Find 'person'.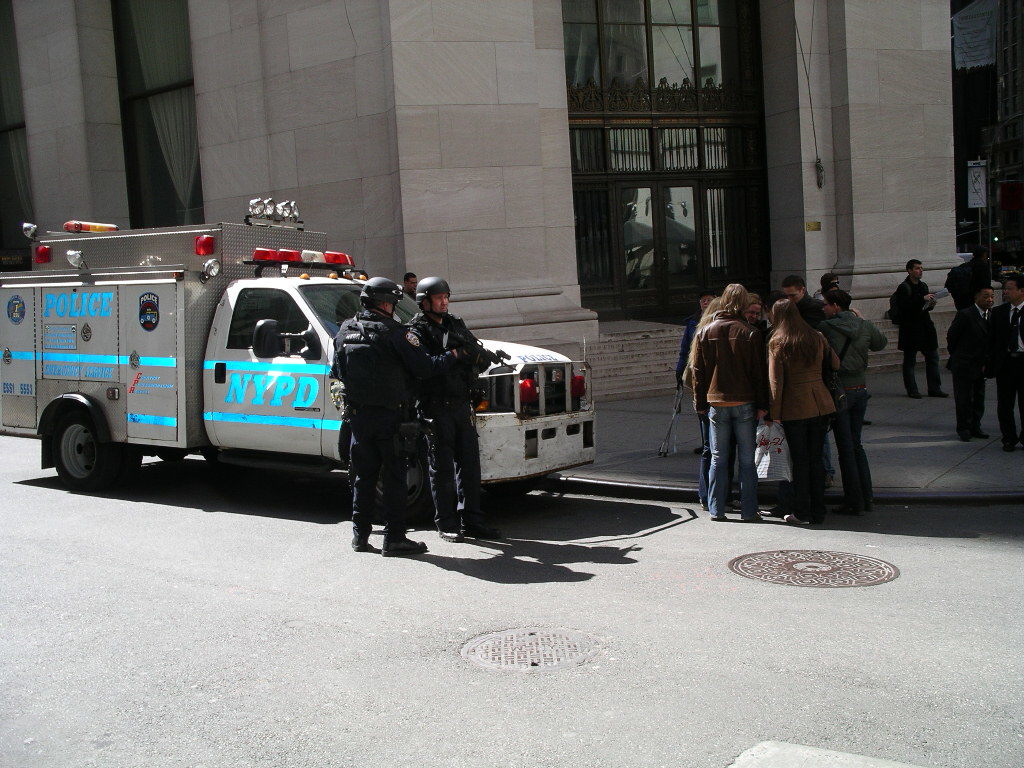
<bbox>323, 279, 435, 556</bbox>.
